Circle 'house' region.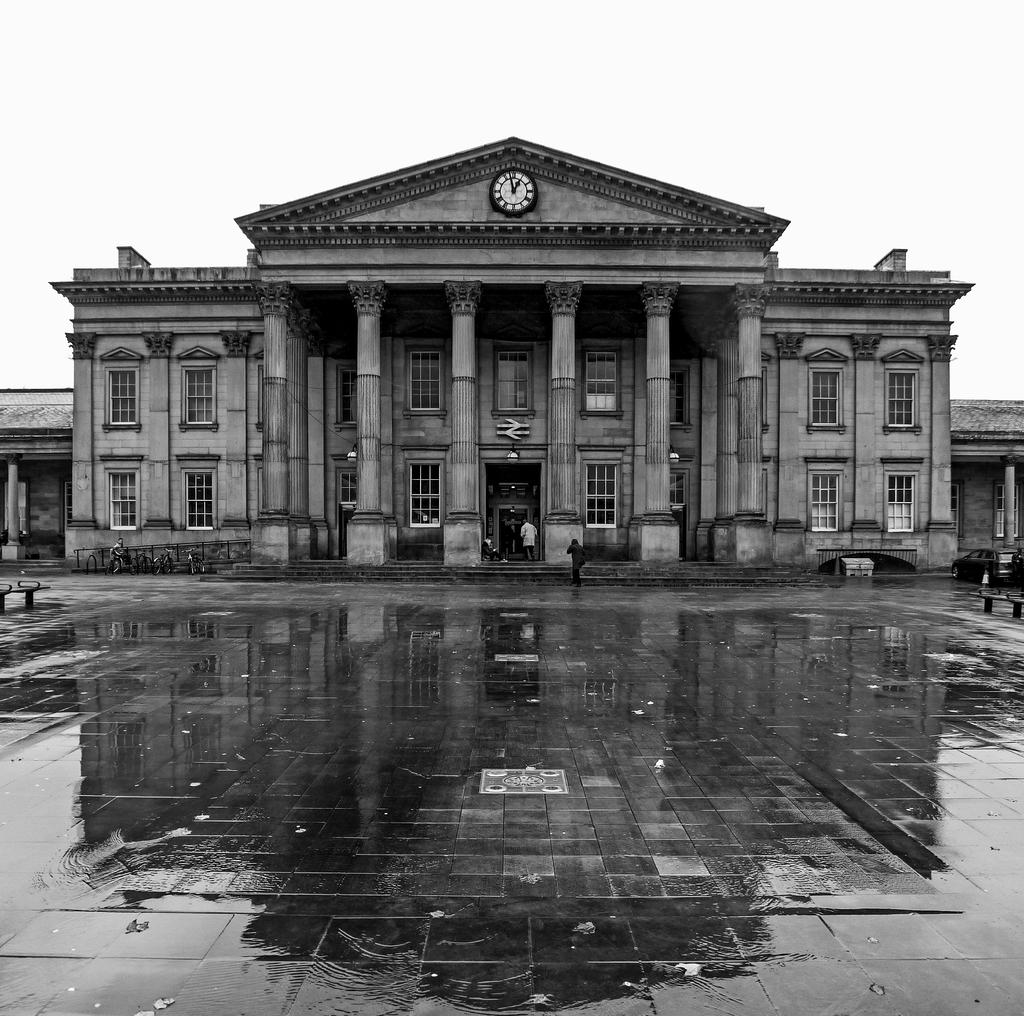
Region: left=27, top=111, right=999, bottom=614.
